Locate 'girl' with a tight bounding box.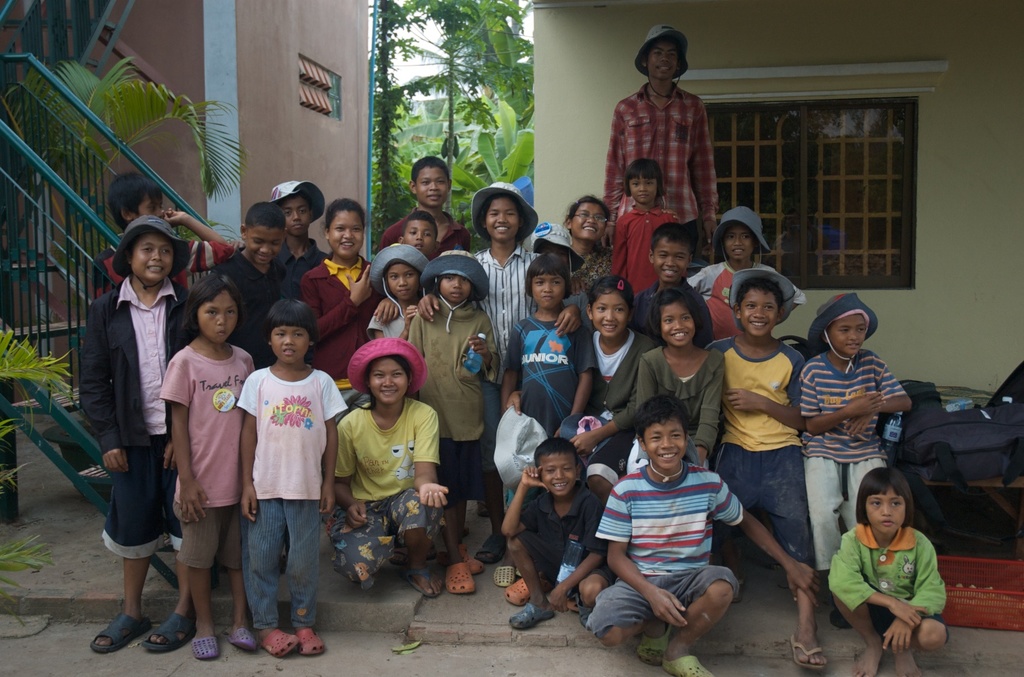
bbox=(365, 243, 429, 341).
